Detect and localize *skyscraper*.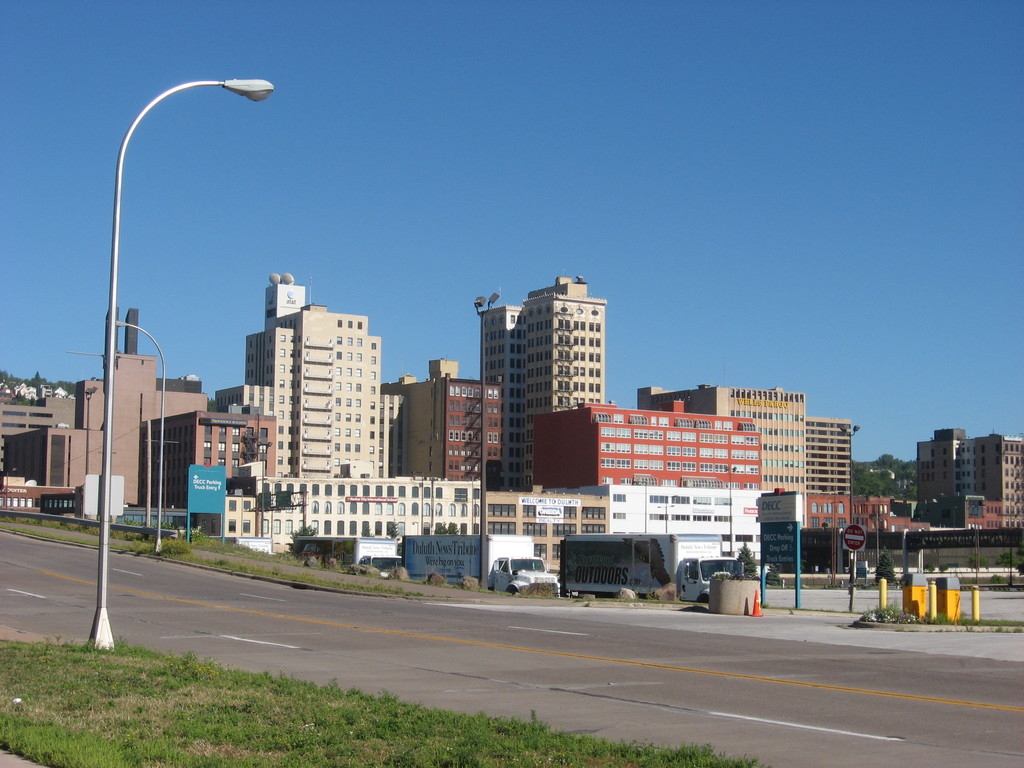
Localized at bbox=[382, 360, 504, 483].
